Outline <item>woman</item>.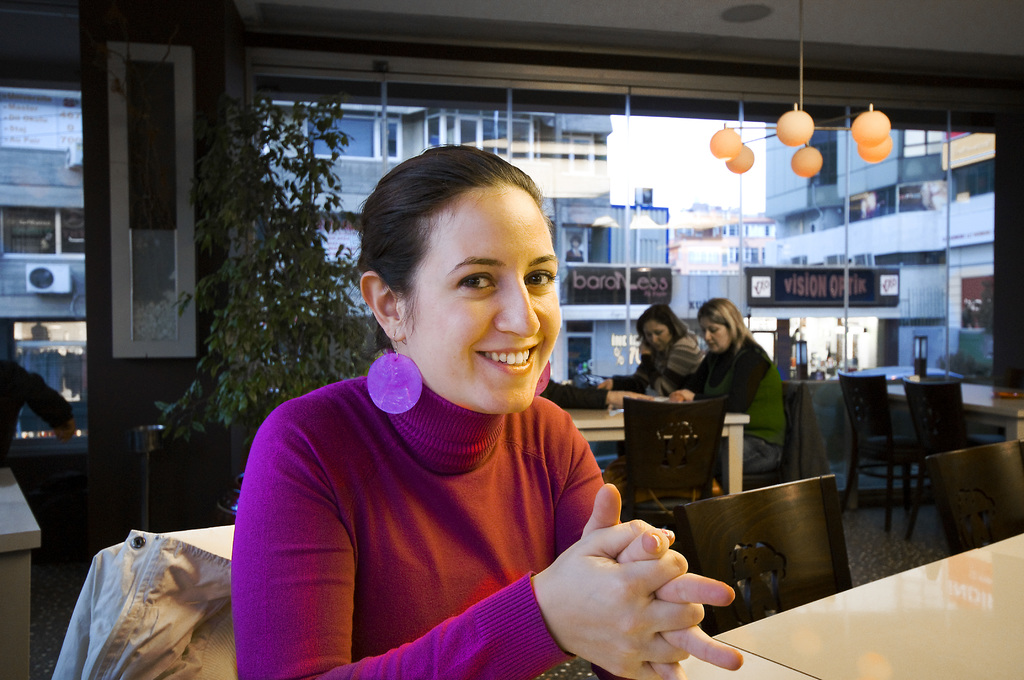
Outline: select_region(234, 143, 740, 679).
